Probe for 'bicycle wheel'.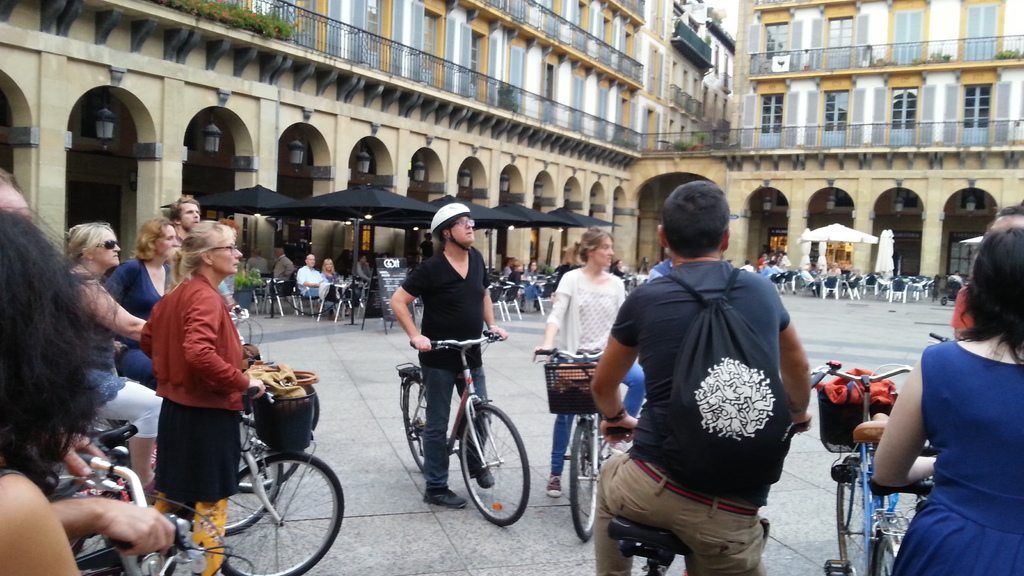
Probe result: box(870, 520, 908, 575).
